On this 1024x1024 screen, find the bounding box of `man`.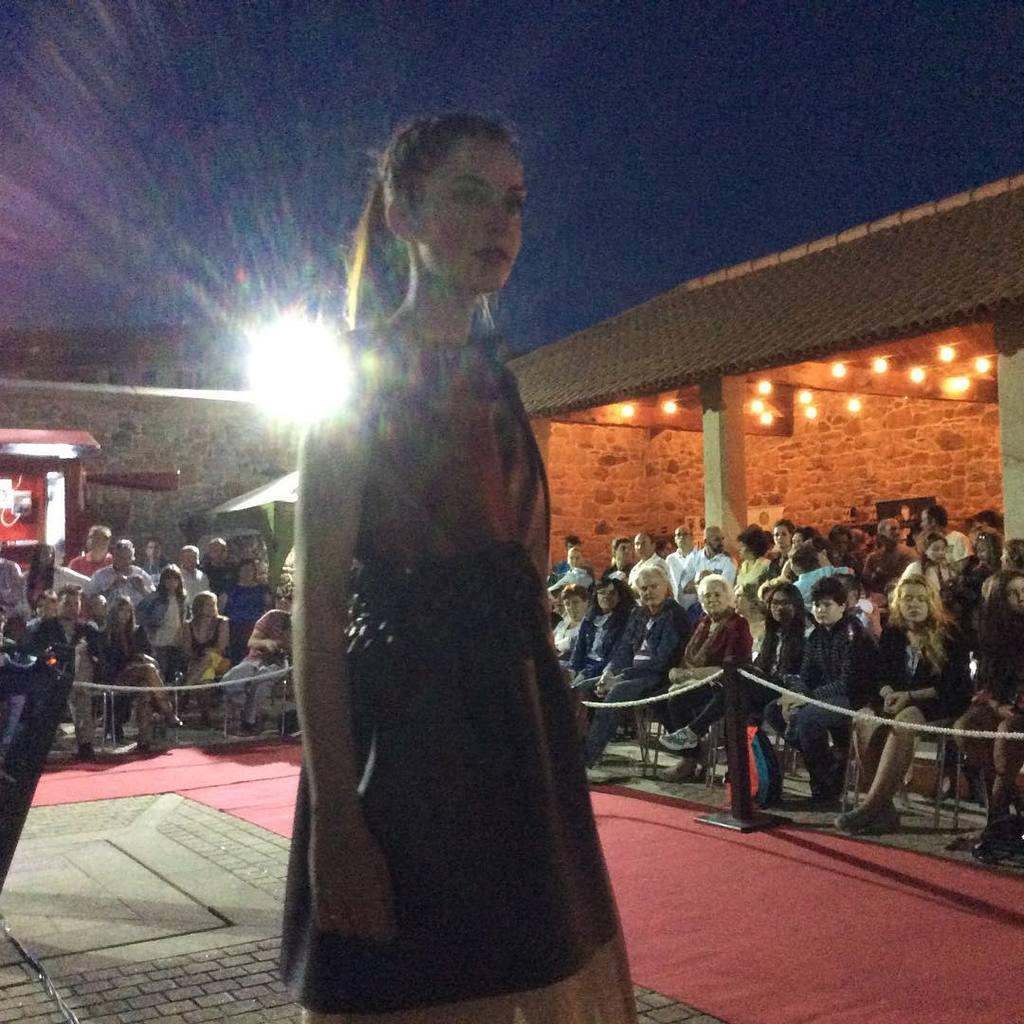
Bounding box: [677,523,737,595].
